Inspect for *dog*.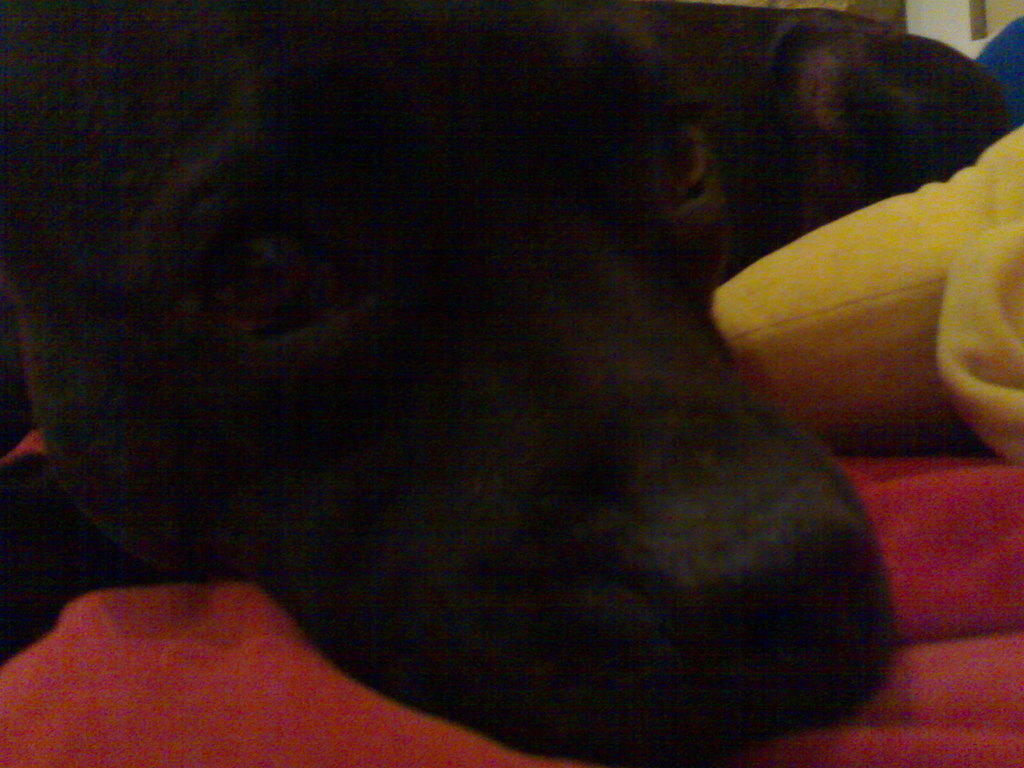
Inspection: box=[0, 0, 1011, 767].
